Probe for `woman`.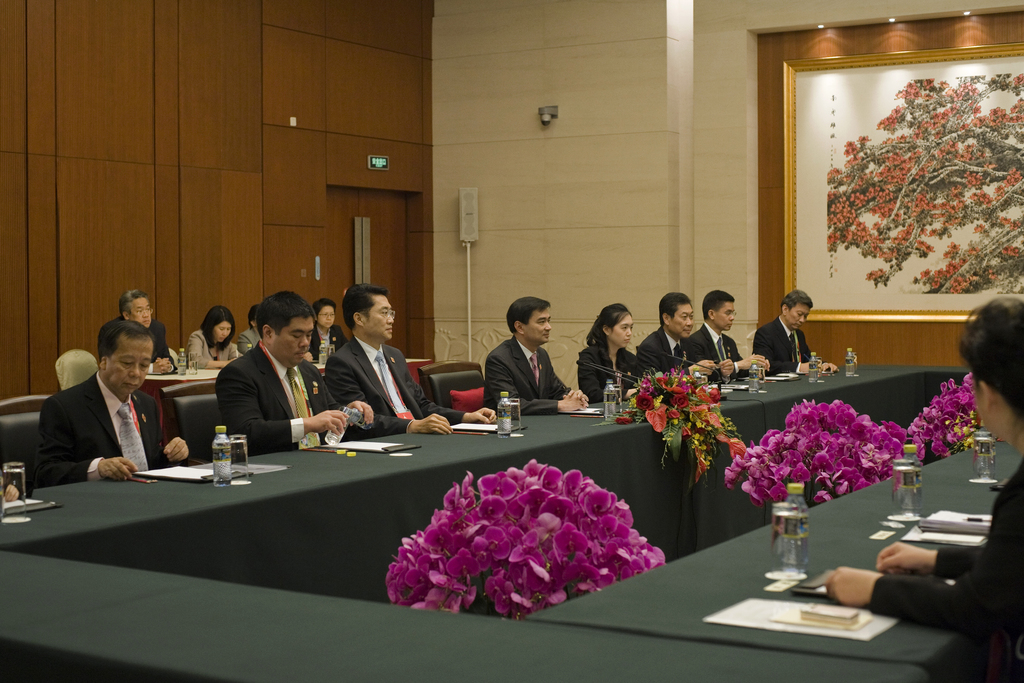
Probe result: {"left": 184, "top": 302, "right": 241, "bottom": 367}.
